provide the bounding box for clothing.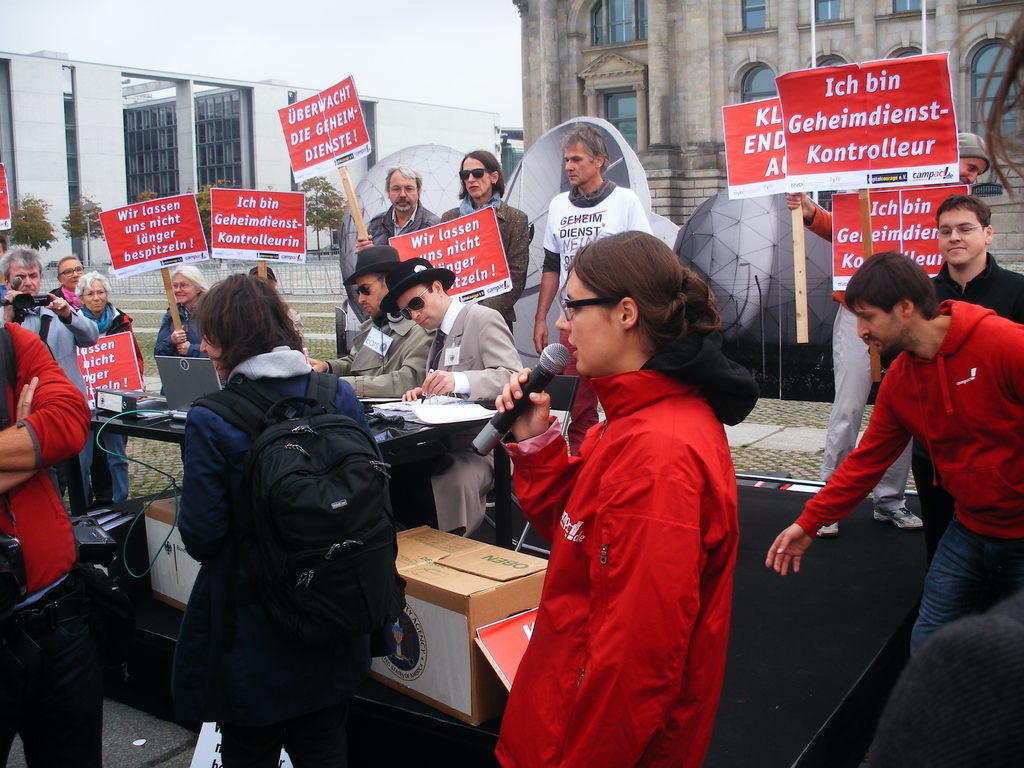
{"x1": 410, "y1": 292, "x2": 524, "y2": 541}.
